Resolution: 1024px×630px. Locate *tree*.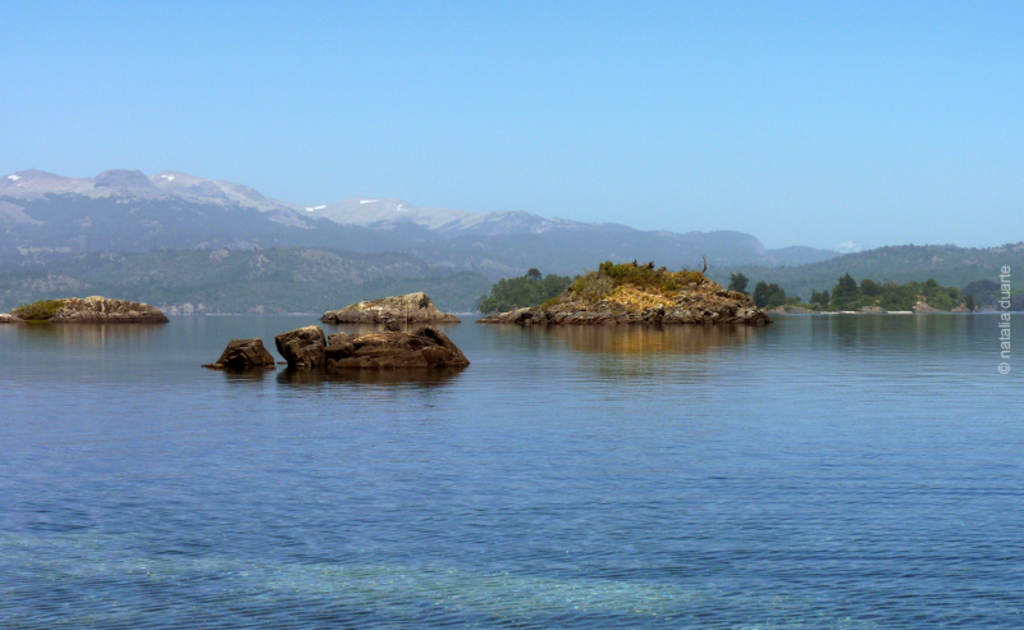
749, 279, 785, 307.
